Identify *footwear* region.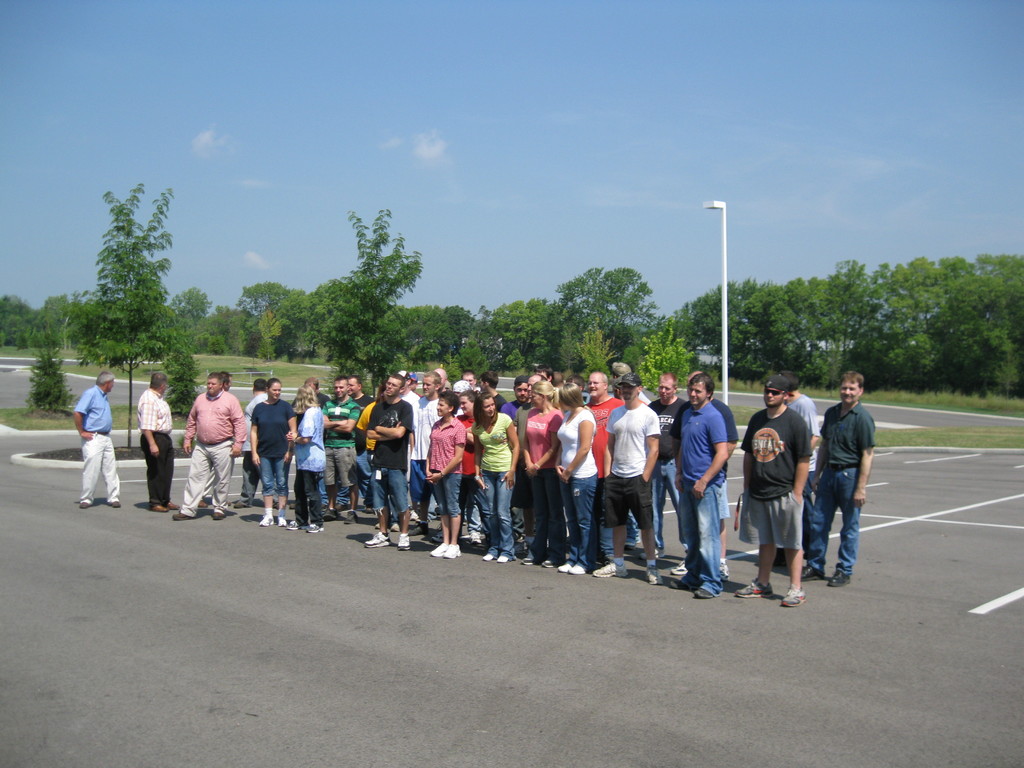
Region: pyautogui.locateOnScreen(165, 502, 179, 509).
